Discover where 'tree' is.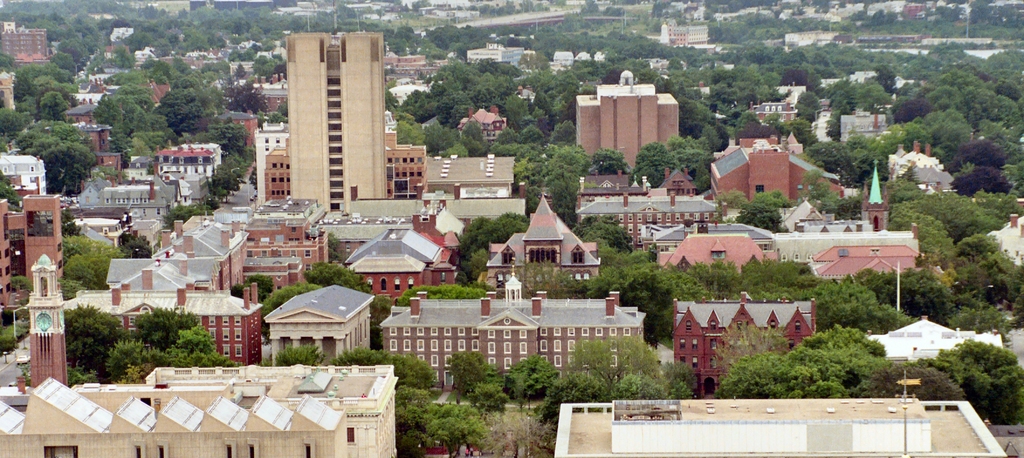
Discovered at (x1=392, y1=276, x2=490, y2=302).
